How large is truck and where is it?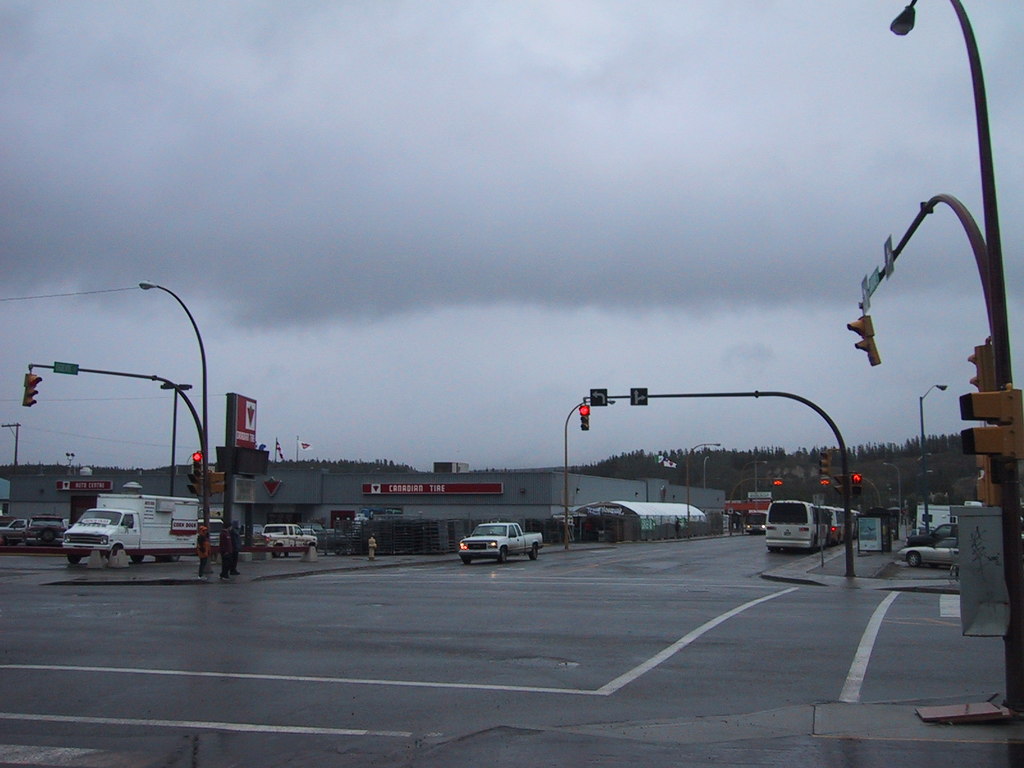
Bounding box: left=59, top=488, right=199, bottom=570.
